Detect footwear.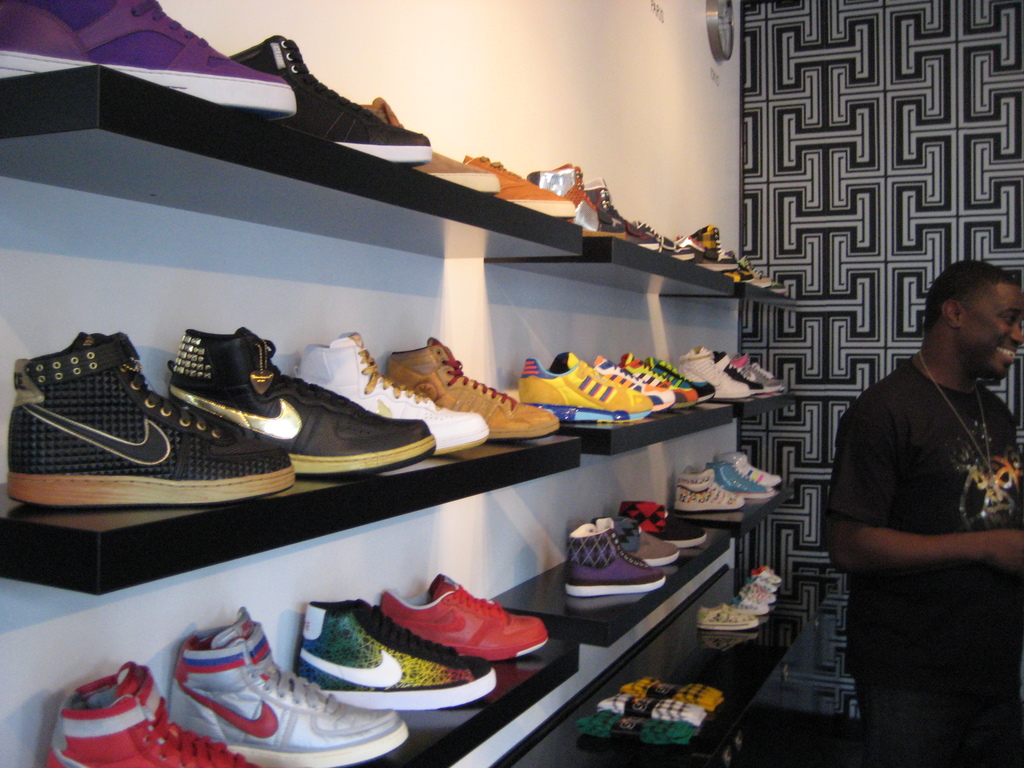
Detected at Rect(449, 152, 591, 214).
